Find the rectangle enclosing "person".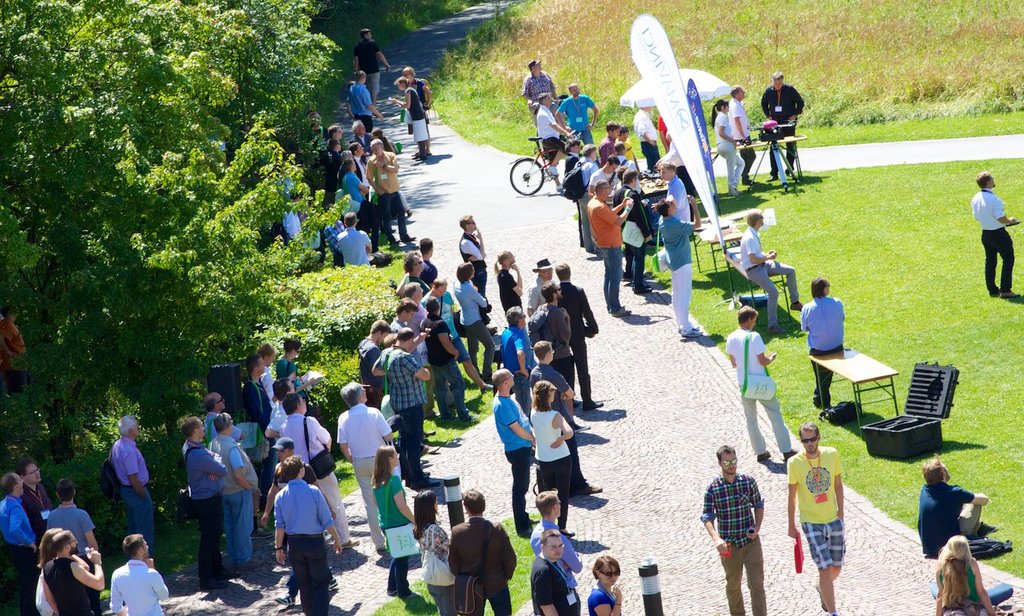
<bbox>410, 492, 452, 615</bbox>.
